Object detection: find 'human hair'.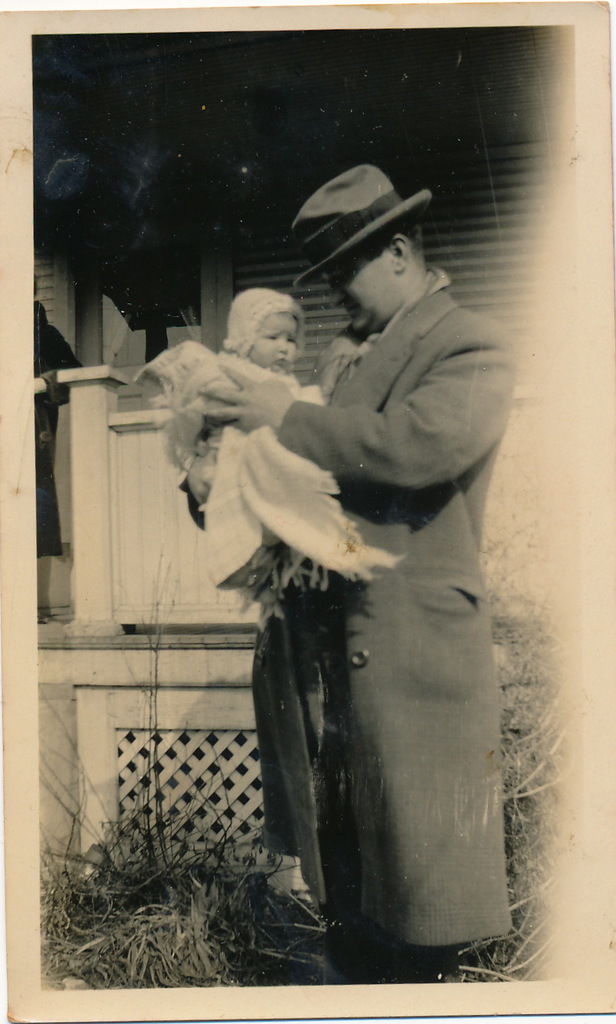
[383,207,432,261].
